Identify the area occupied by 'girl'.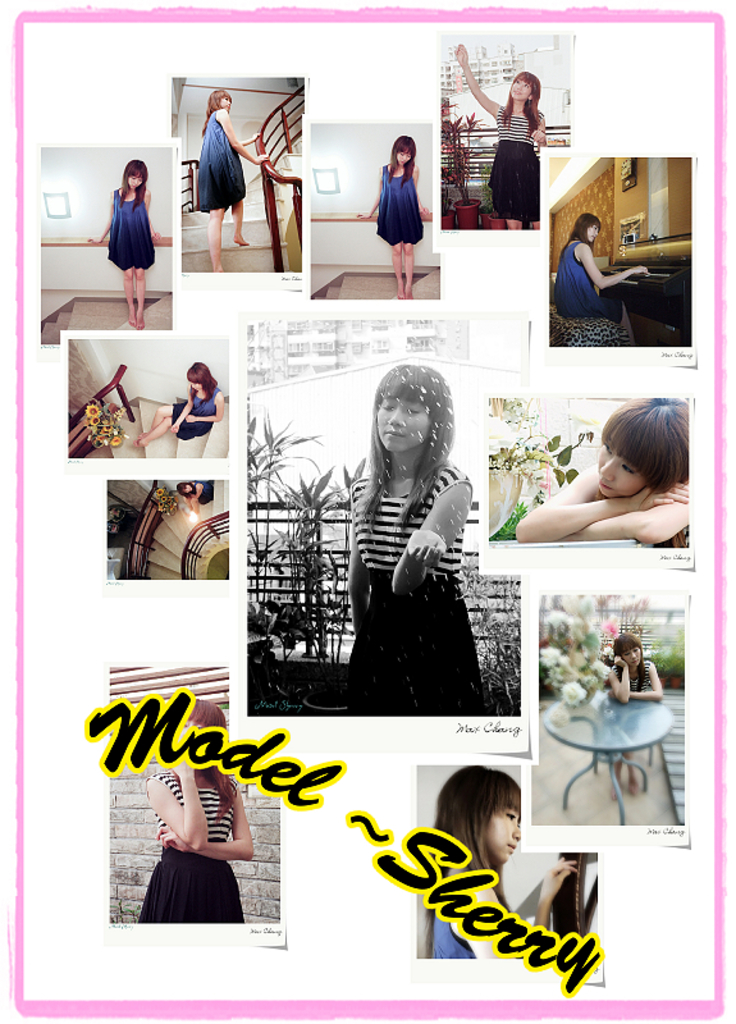
Area: {"left": 138, "top": 353, "right": 224, "bottom": 456}.
